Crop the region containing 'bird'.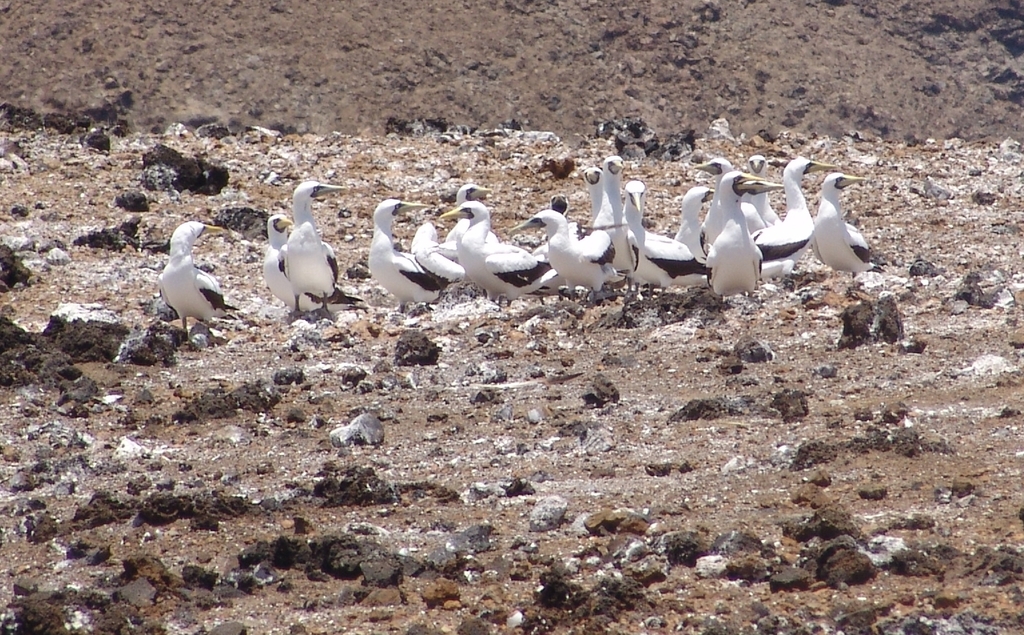
Crop region: [599,153,630,275].
